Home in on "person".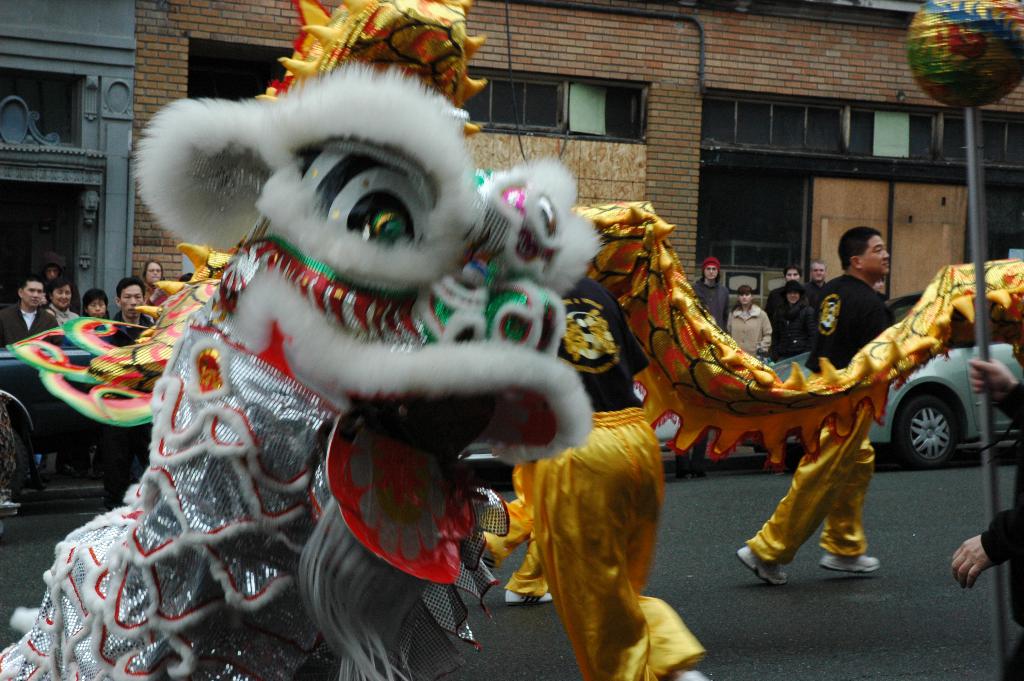
Homed in at <box>805,263,826,299</box>.
